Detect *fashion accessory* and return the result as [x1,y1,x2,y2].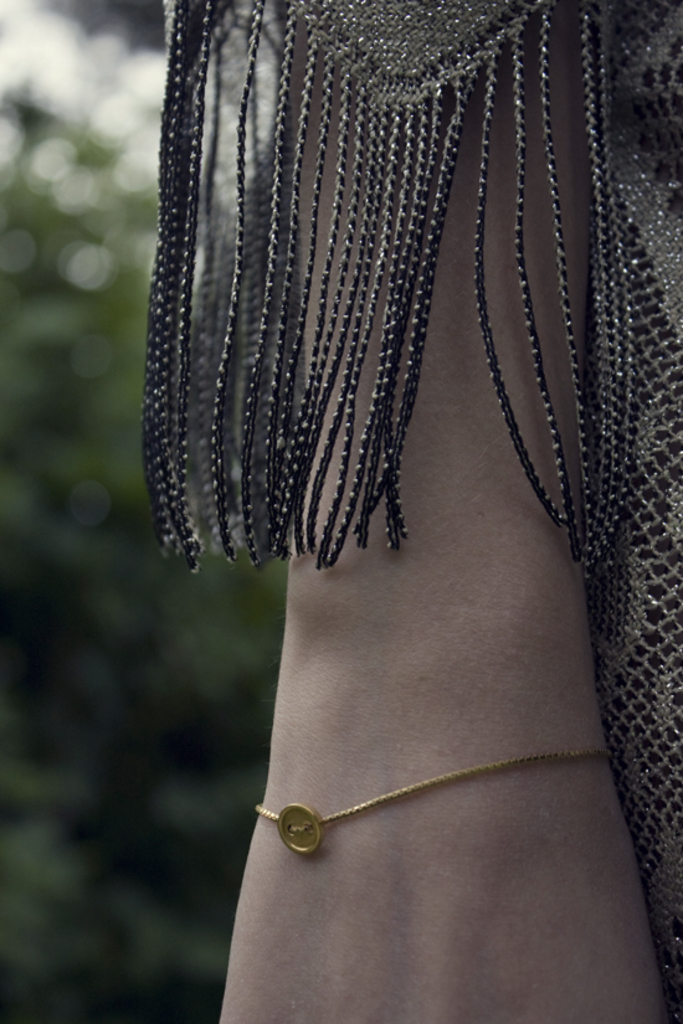
[253,757,616,858].
